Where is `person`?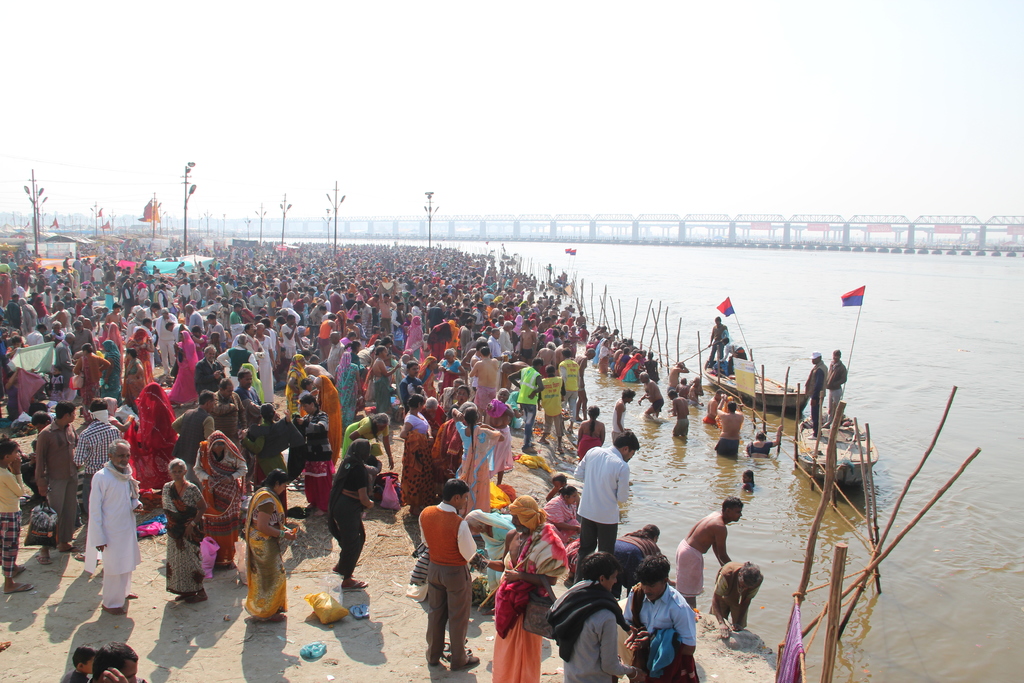
select_region(0, 439, 29, 591).
